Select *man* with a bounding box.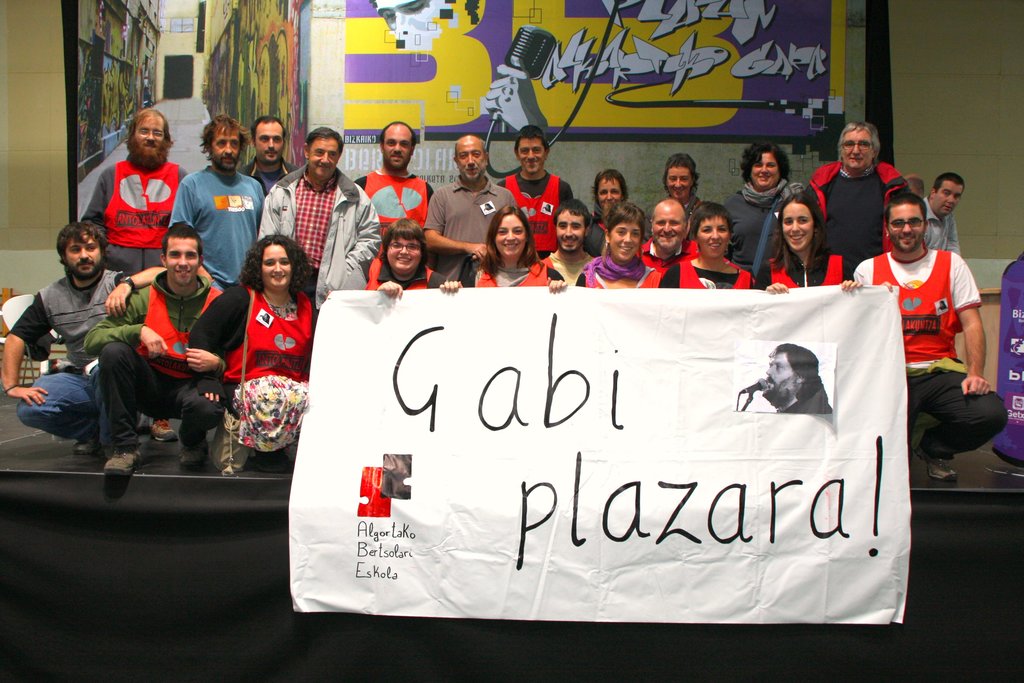
detection(241, 108, 300, 194).
